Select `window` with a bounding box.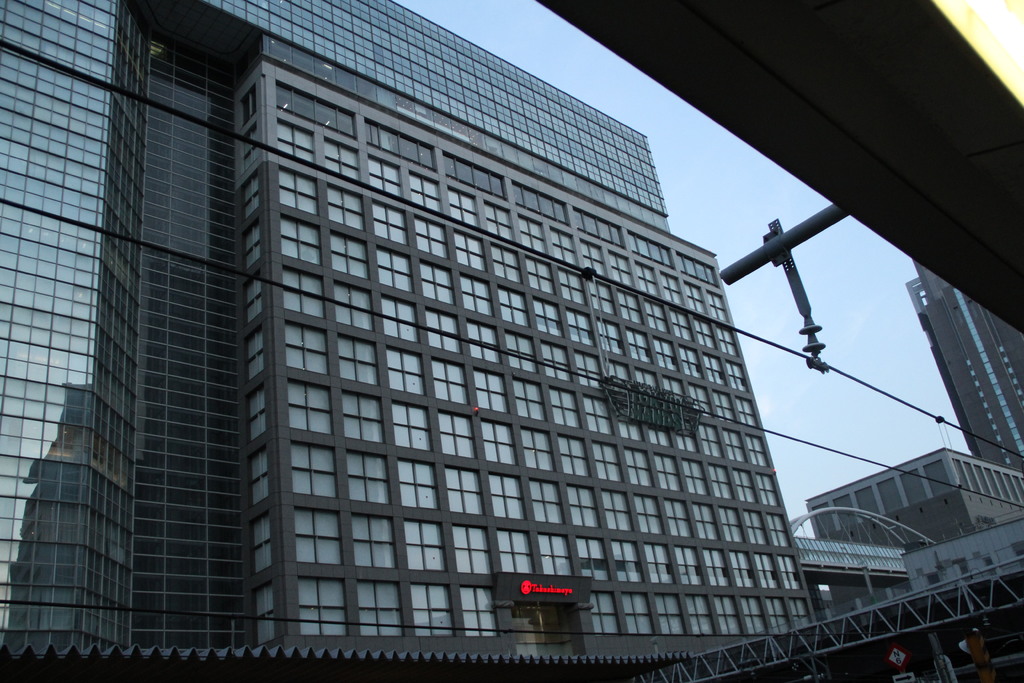
742:504:770:545.
